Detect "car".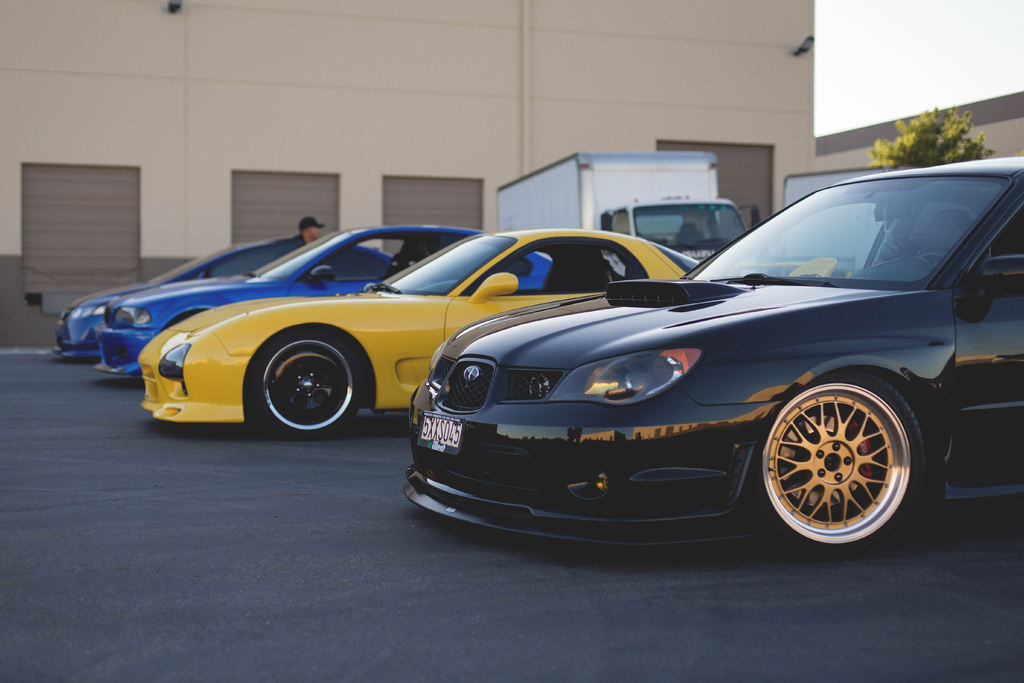
Detected at rect(95, 224, 454, 378).
